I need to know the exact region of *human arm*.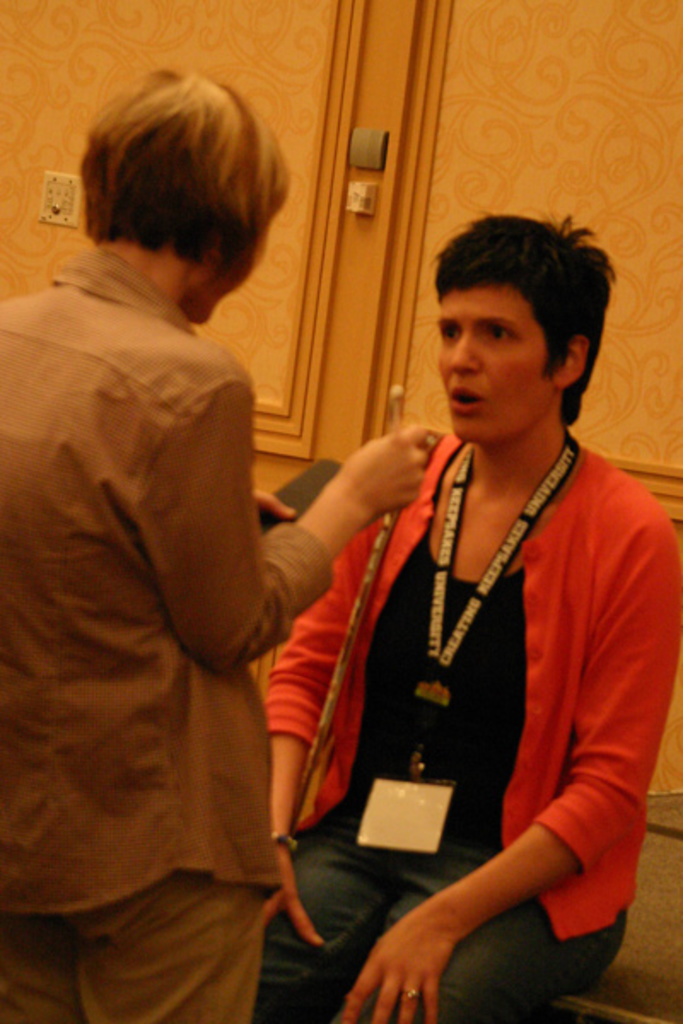
Region: bbox=(258, 512, 364, 942).
